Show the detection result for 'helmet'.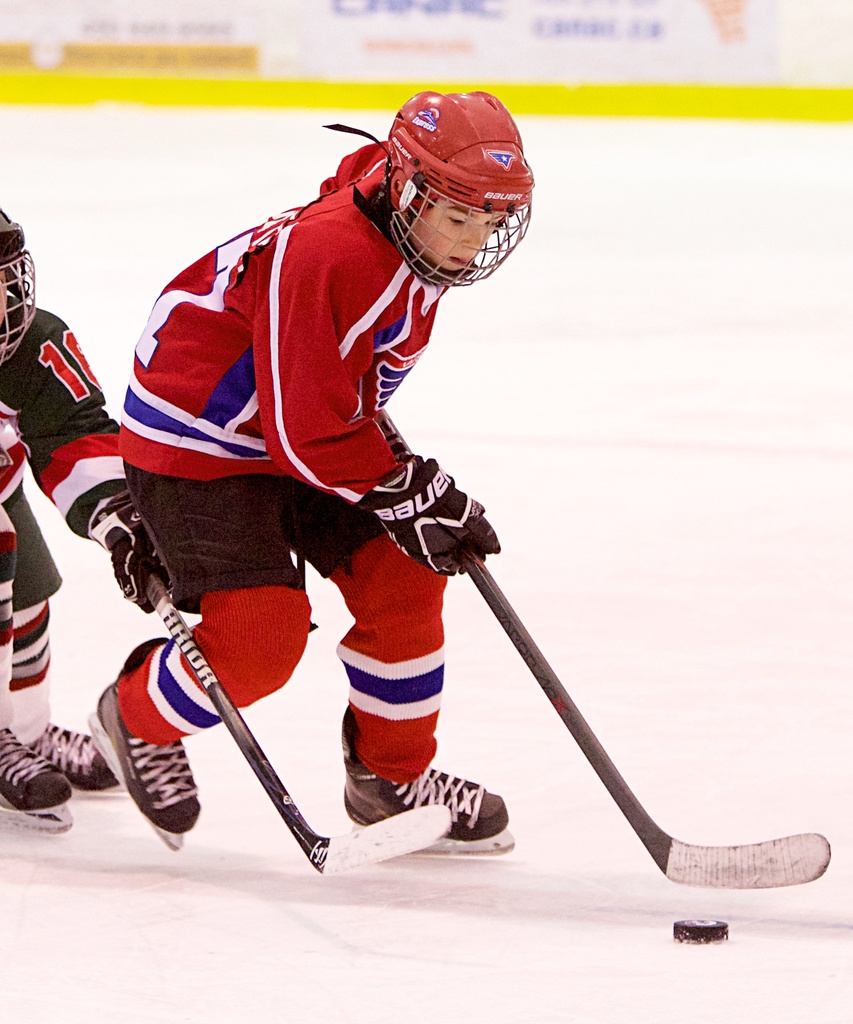
detection(0, 211, 40, 362).
